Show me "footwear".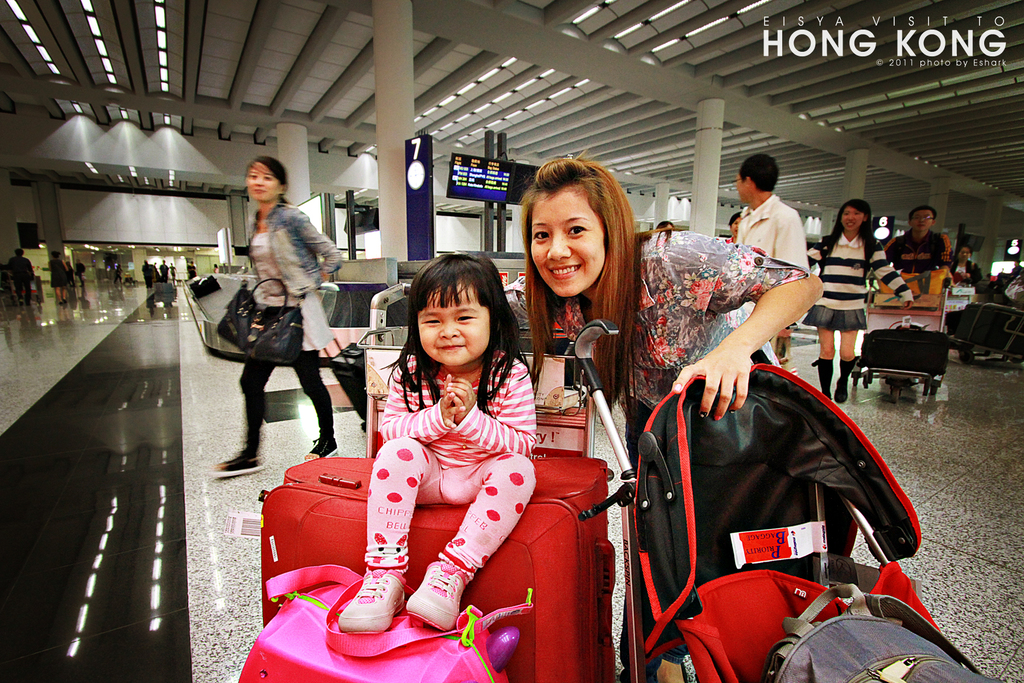
"footwear" is here: [335, 568, 415, 655].
